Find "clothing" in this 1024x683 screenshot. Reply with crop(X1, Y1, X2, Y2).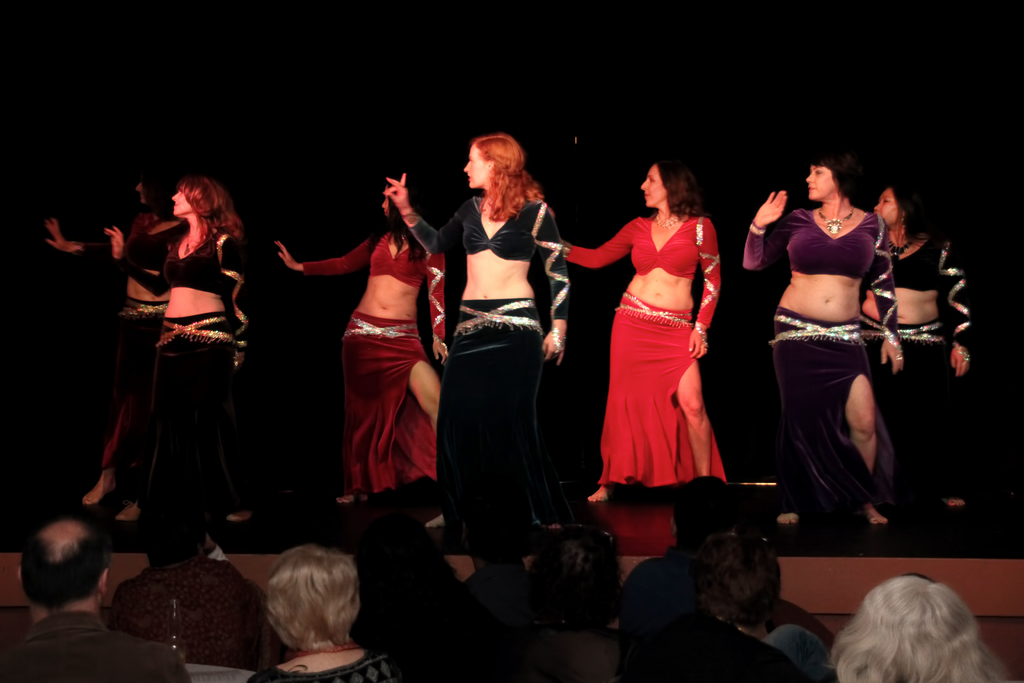
crop(296, 220, 443, 500).
